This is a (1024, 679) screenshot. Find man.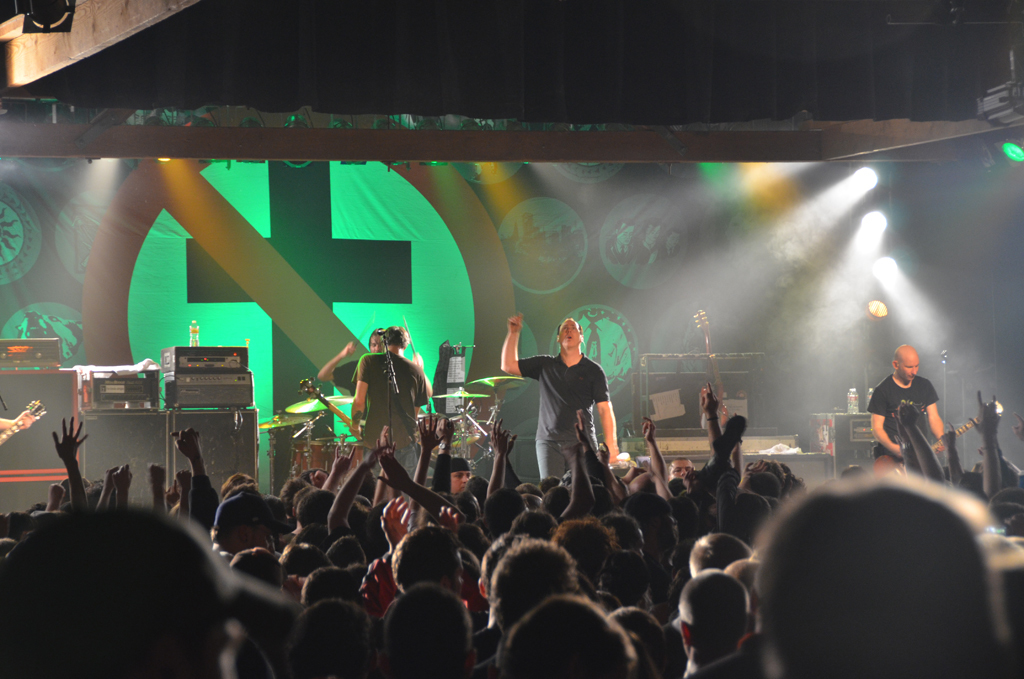
Bounding box: 501,315,620,480.
